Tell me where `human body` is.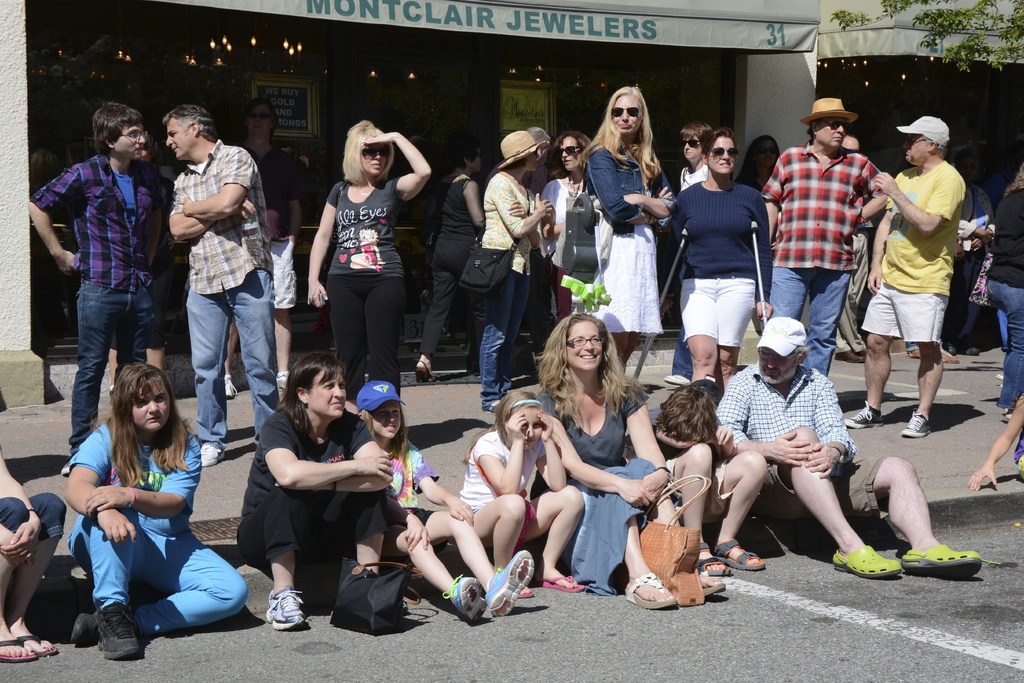
`human body` is at 986, 163, 1023, 417.
